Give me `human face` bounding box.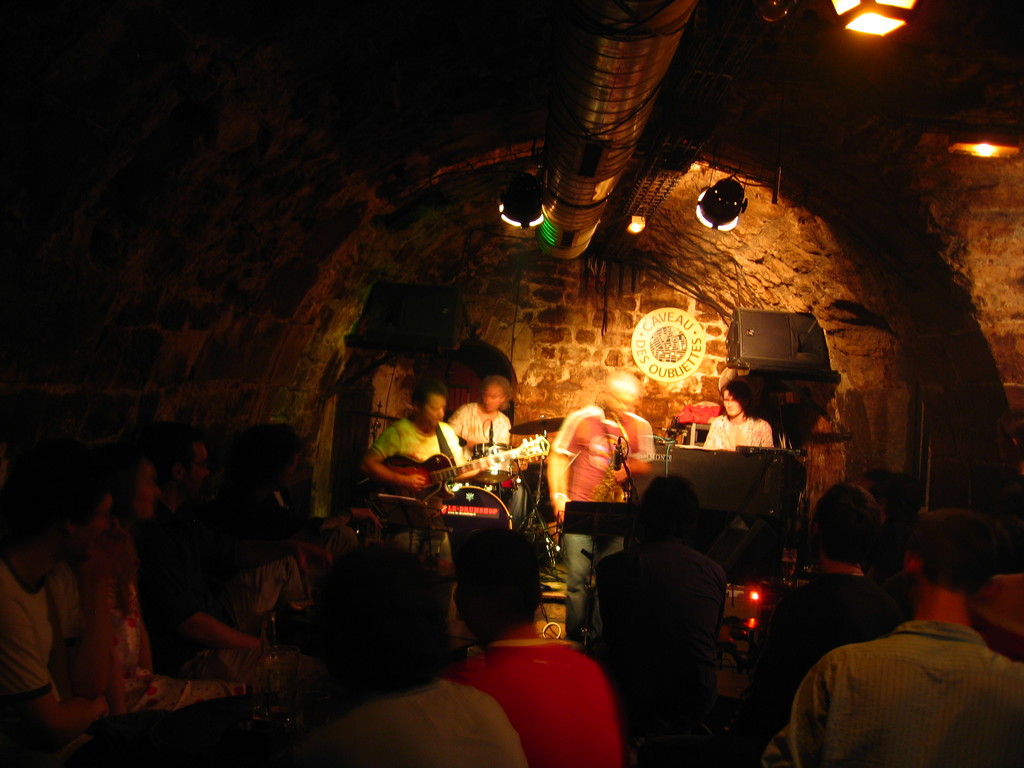
left=419, top=396, right=444, bottom=429.
